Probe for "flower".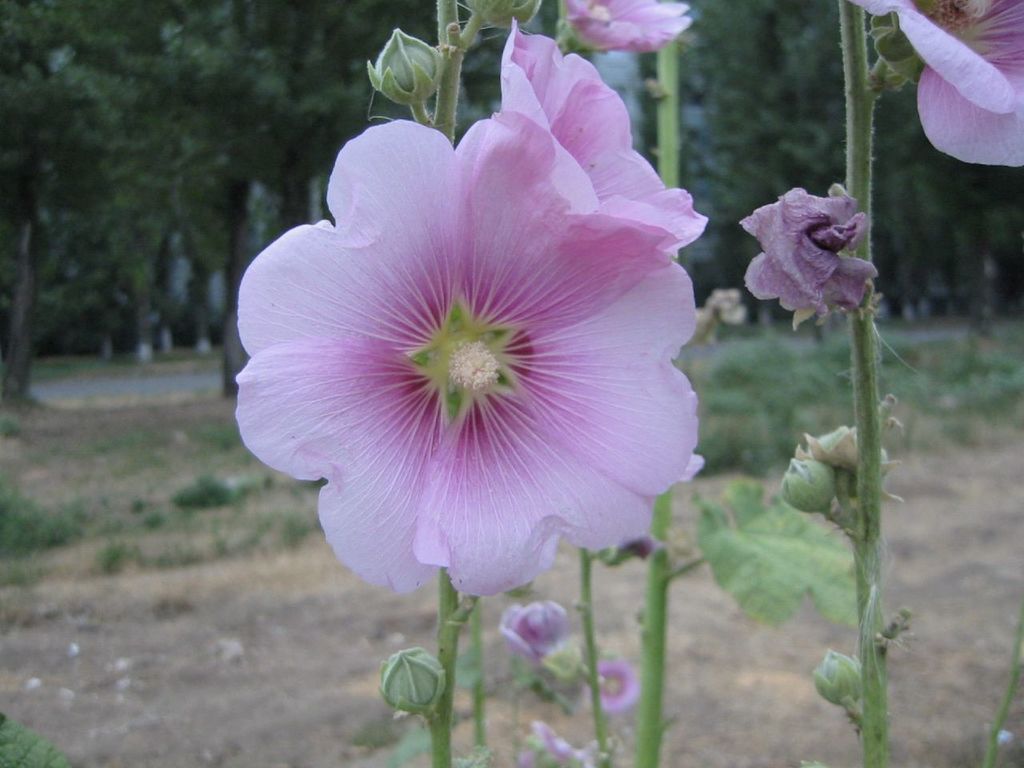
Probe result: 526/720/572/767.
